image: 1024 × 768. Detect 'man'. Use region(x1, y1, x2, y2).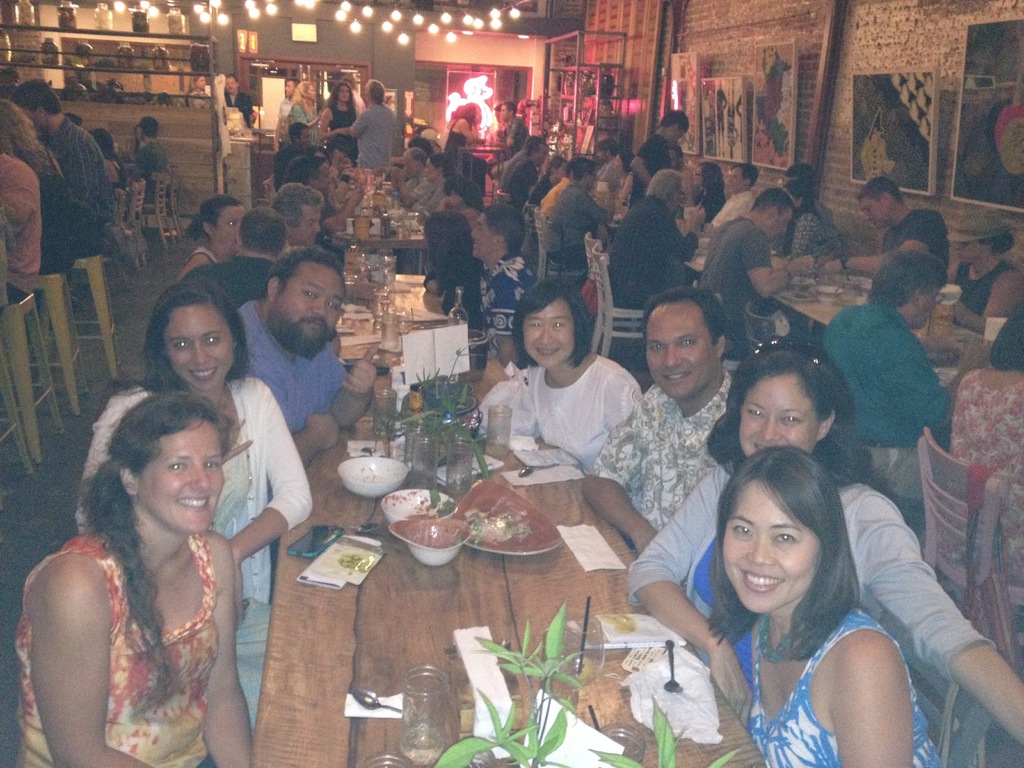
region(270, 180, 324, 250).
